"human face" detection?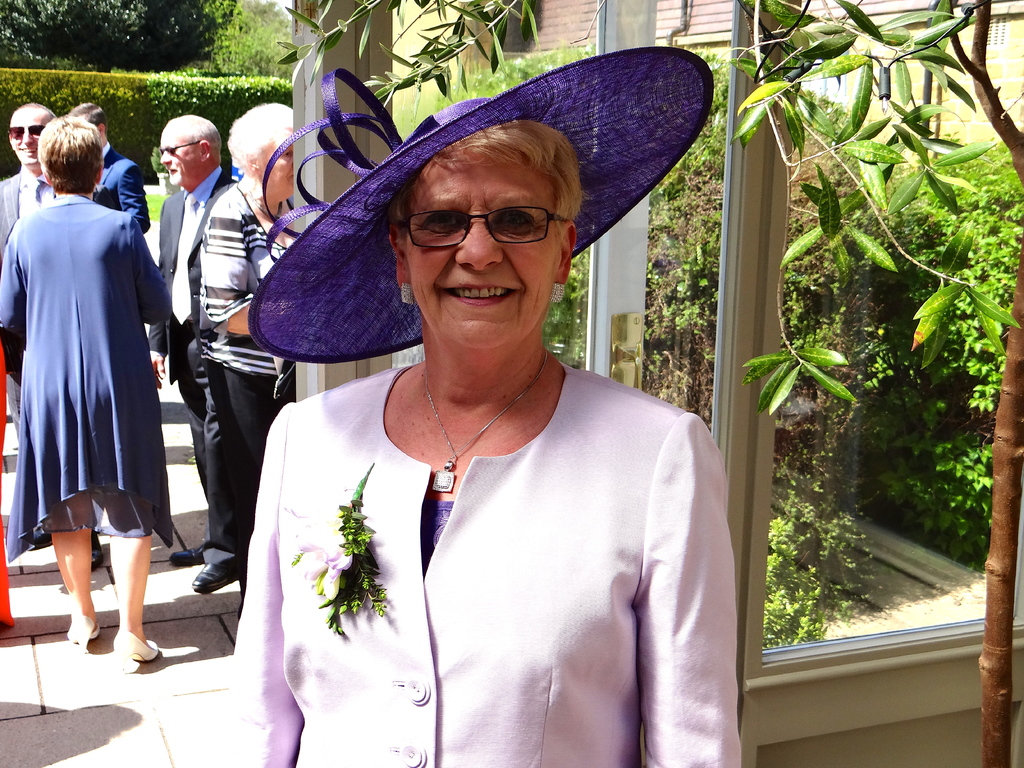
(255, 149, 296, 201)
